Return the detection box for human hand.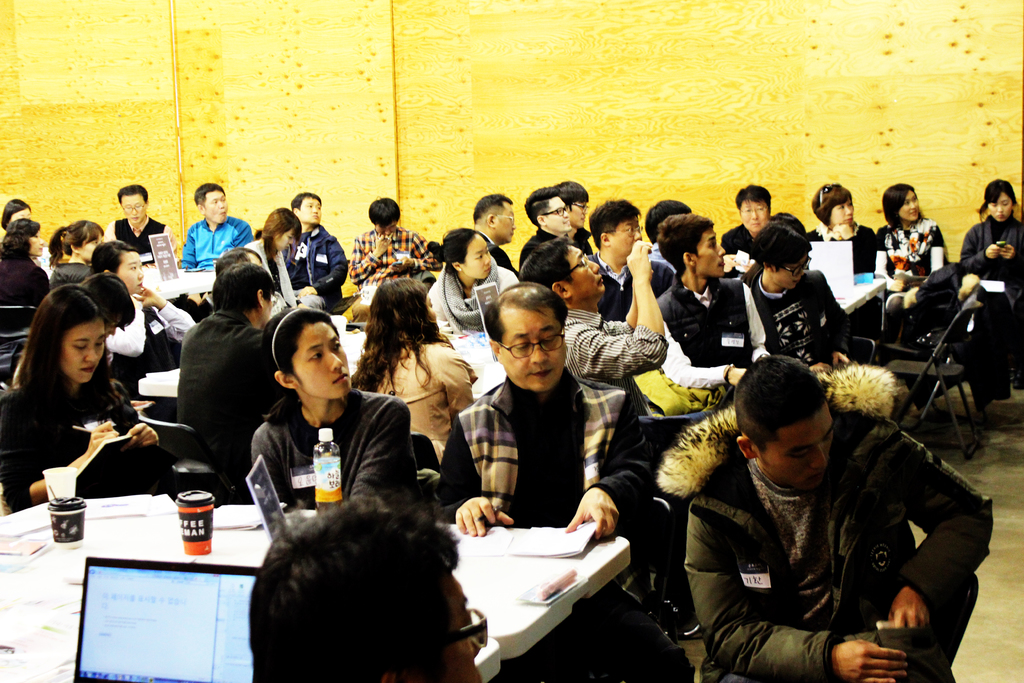
{"left": 626, "top": 242, "right": 653, "bottom": 277}.
